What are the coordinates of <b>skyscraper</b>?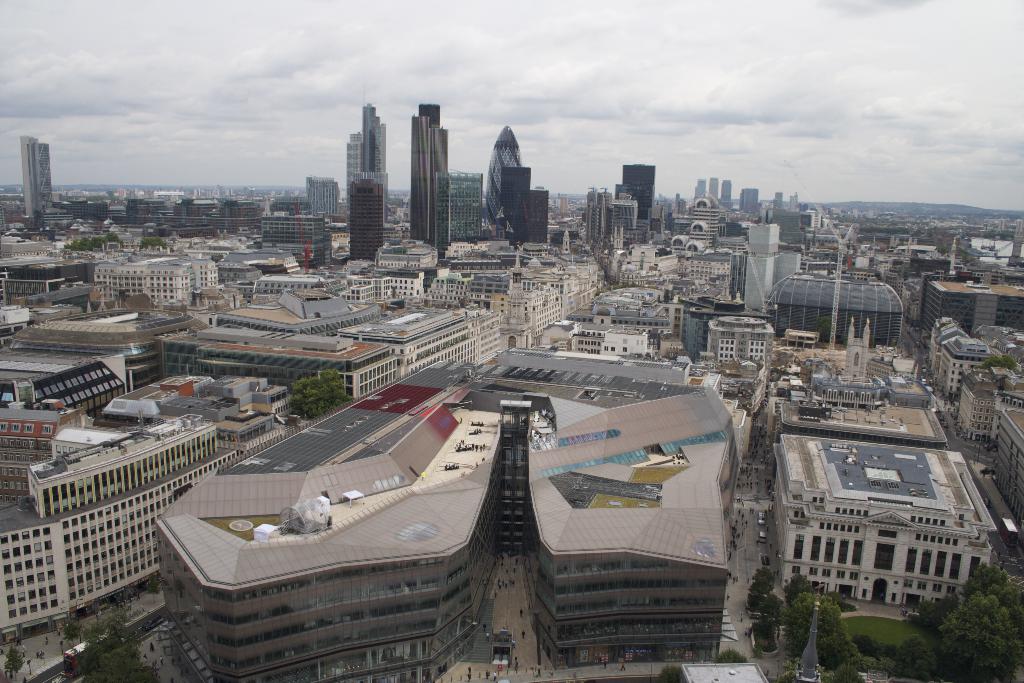
crop(755, 363, 1009, 612).
